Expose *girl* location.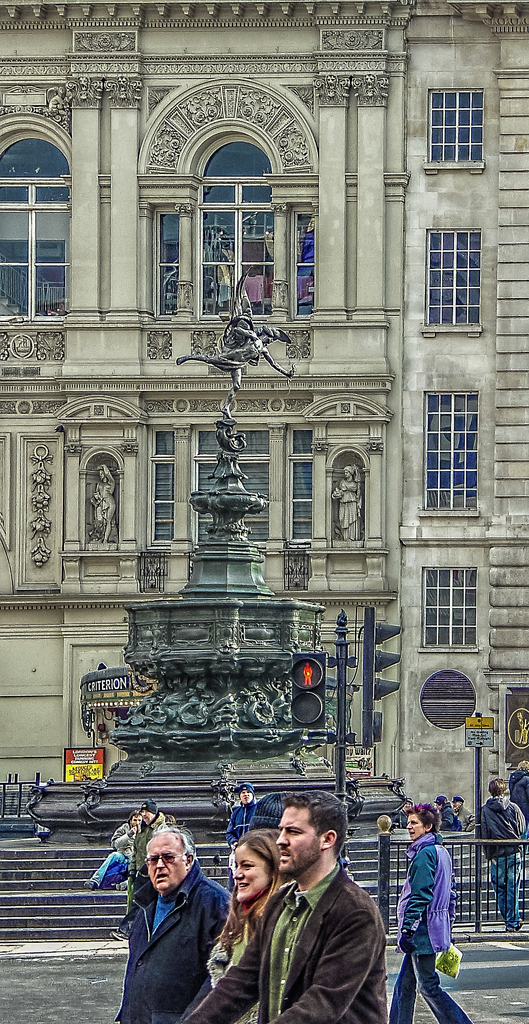
Exposed at crop(212, 833, 279, 1023).
